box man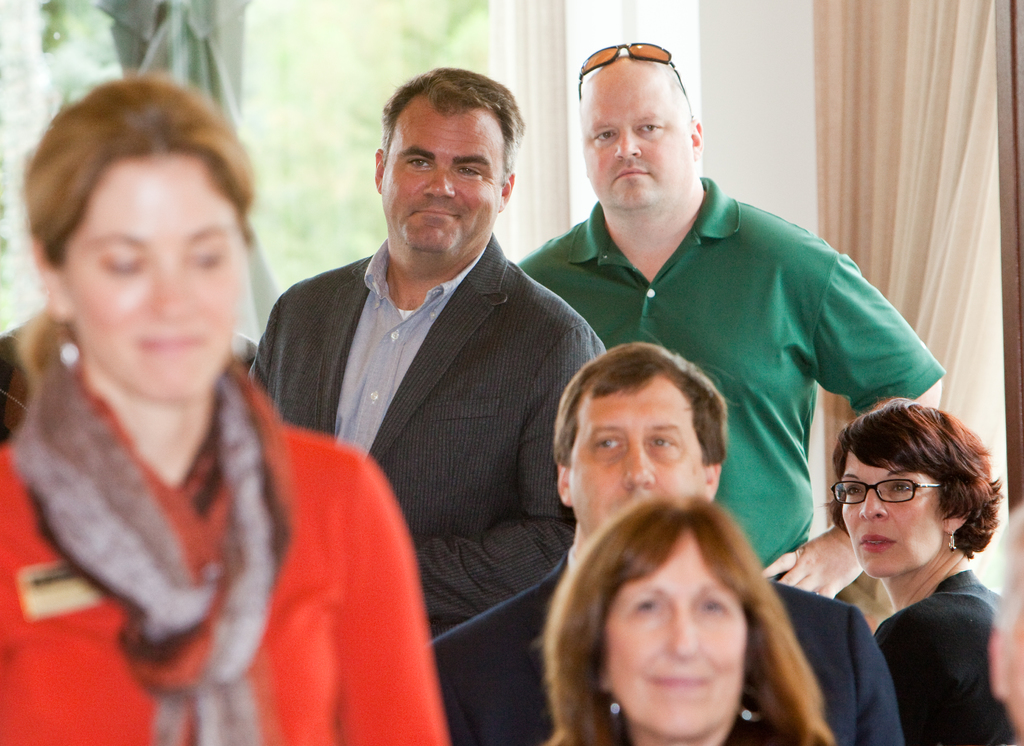
(434, 330, 904, 745)
